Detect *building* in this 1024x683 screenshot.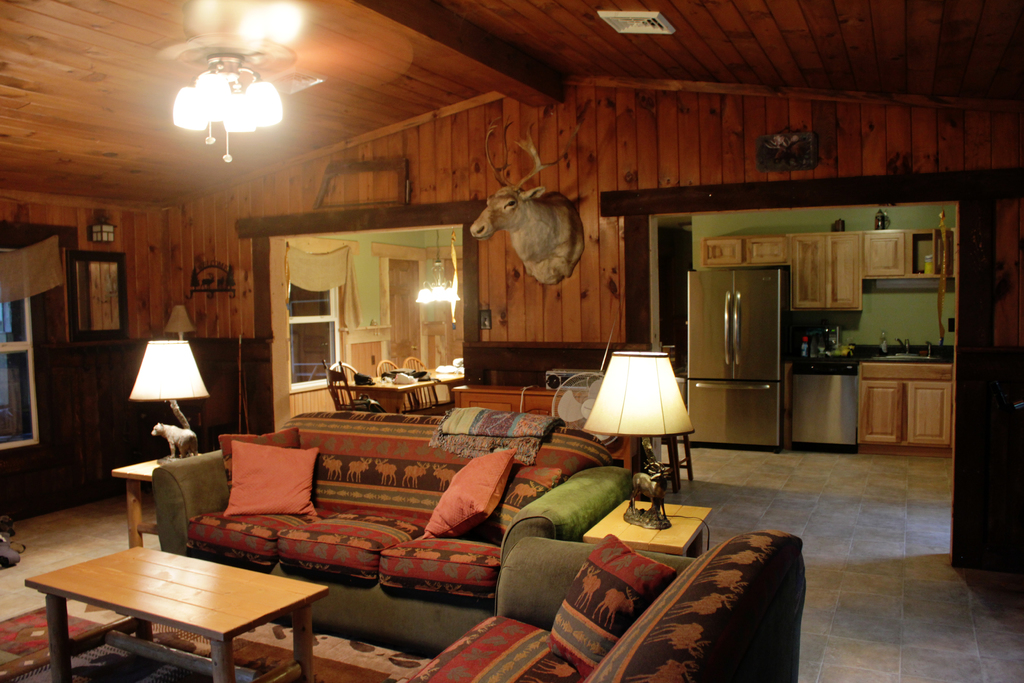
Detection: 0,0,1023,682.
